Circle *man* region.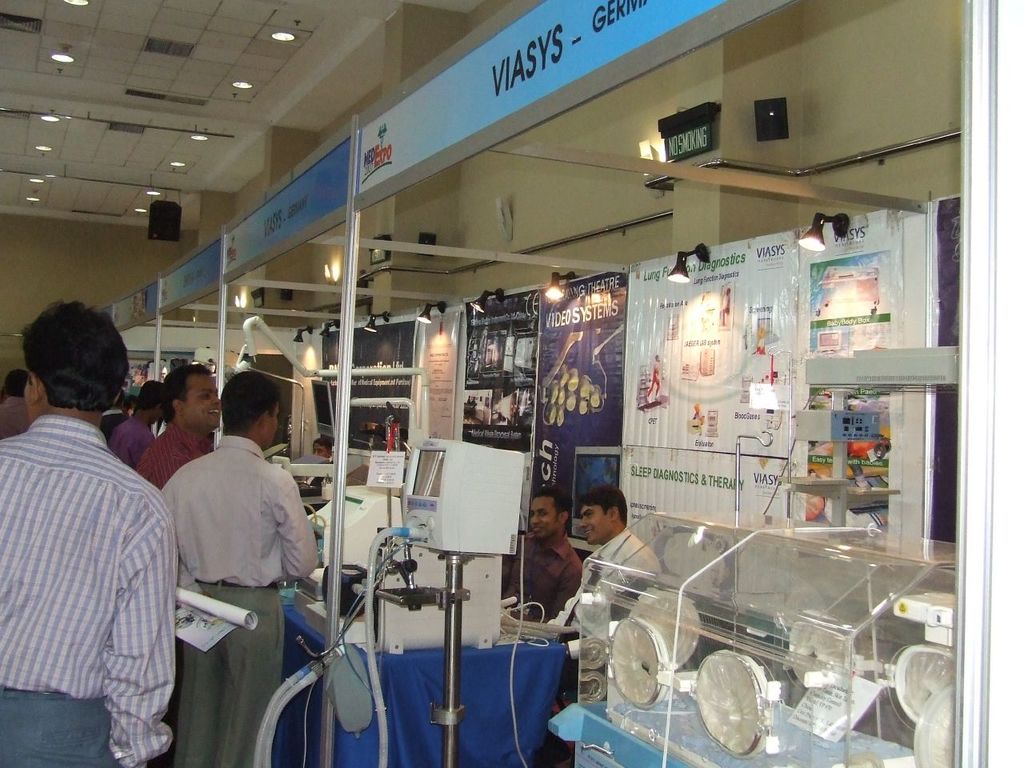
Region: [502, 488, 584, 624].
